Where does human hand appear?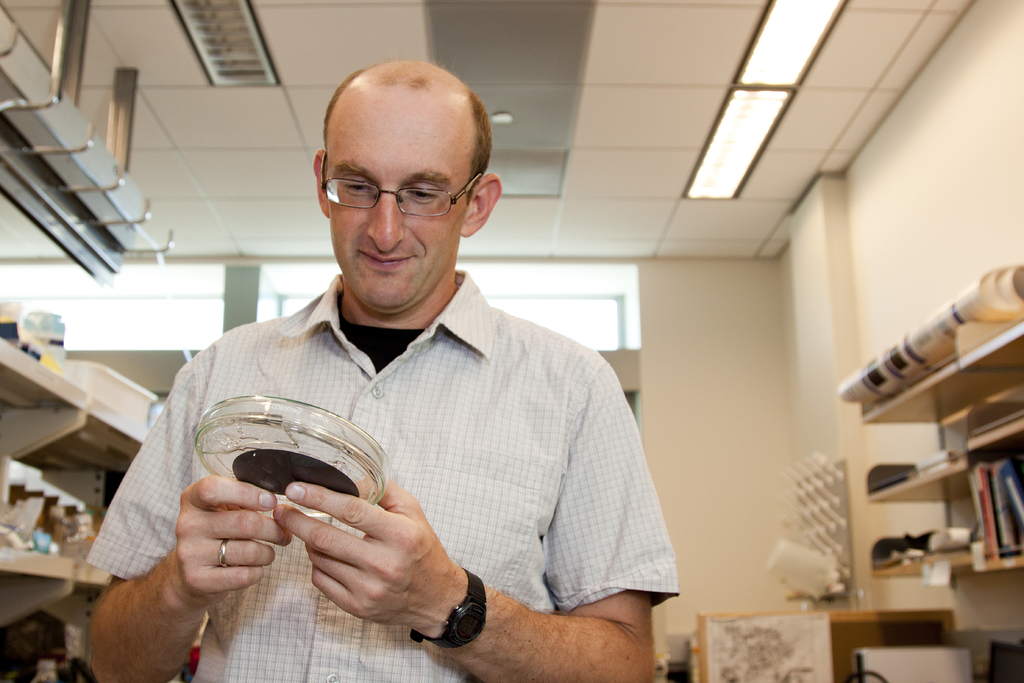
Appears at bbox=(174, 472, 292, 602).
